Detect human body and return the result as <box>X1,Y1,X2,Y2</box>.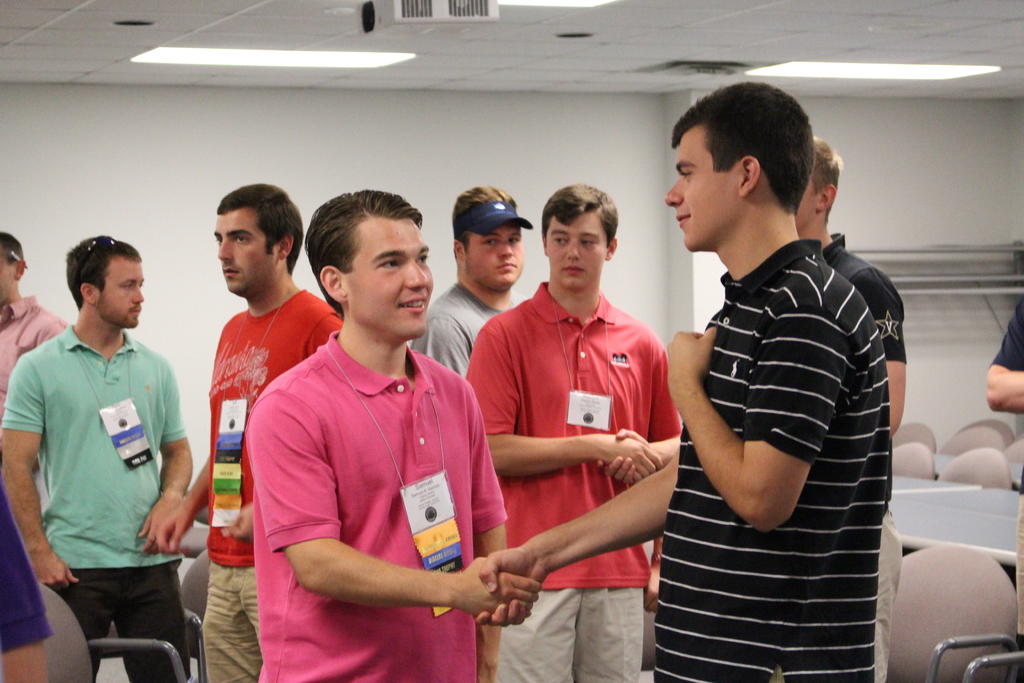
<box>148,176,345,682</box>.
